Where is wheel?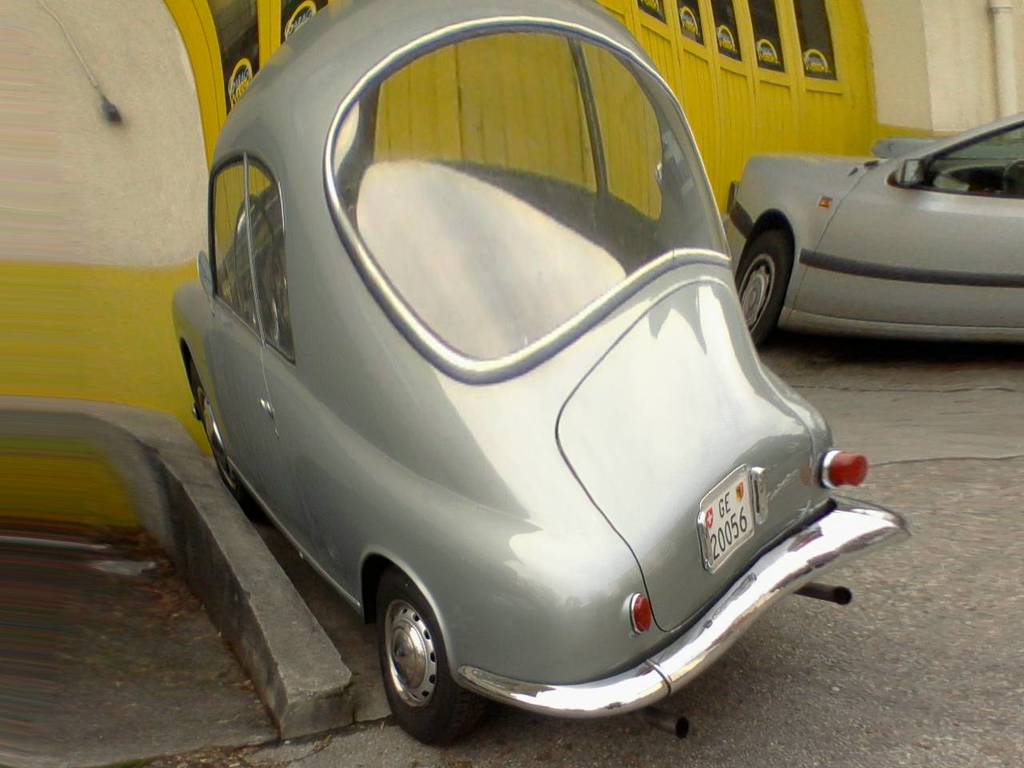
left=189, top=362, right=253, bottom=505.
